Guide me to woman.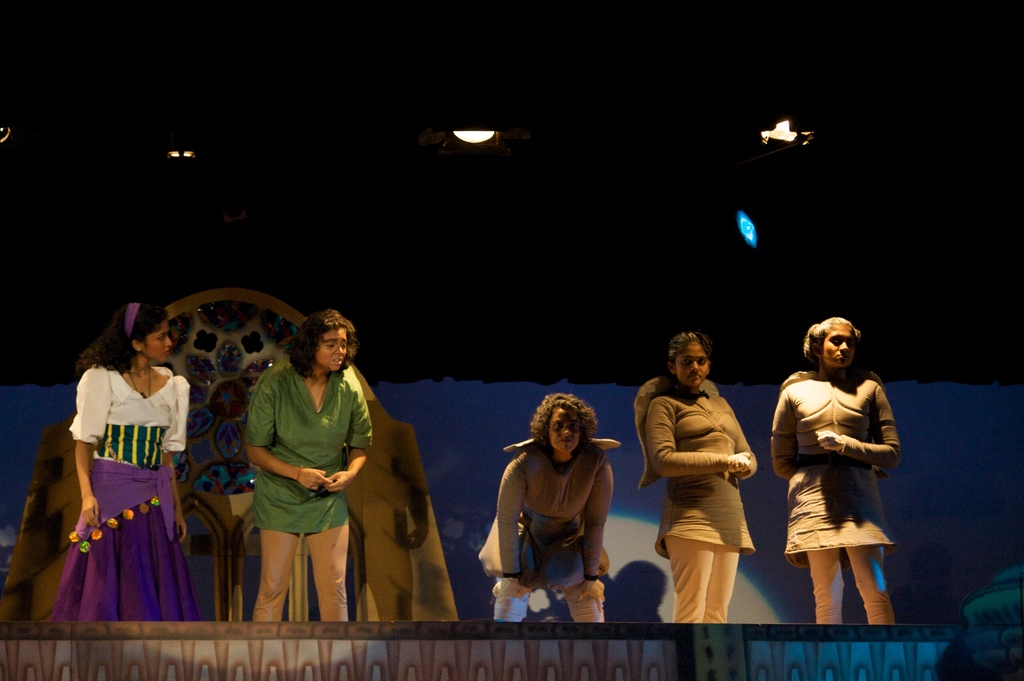
Guidance: (47, 298, 216, 650).
